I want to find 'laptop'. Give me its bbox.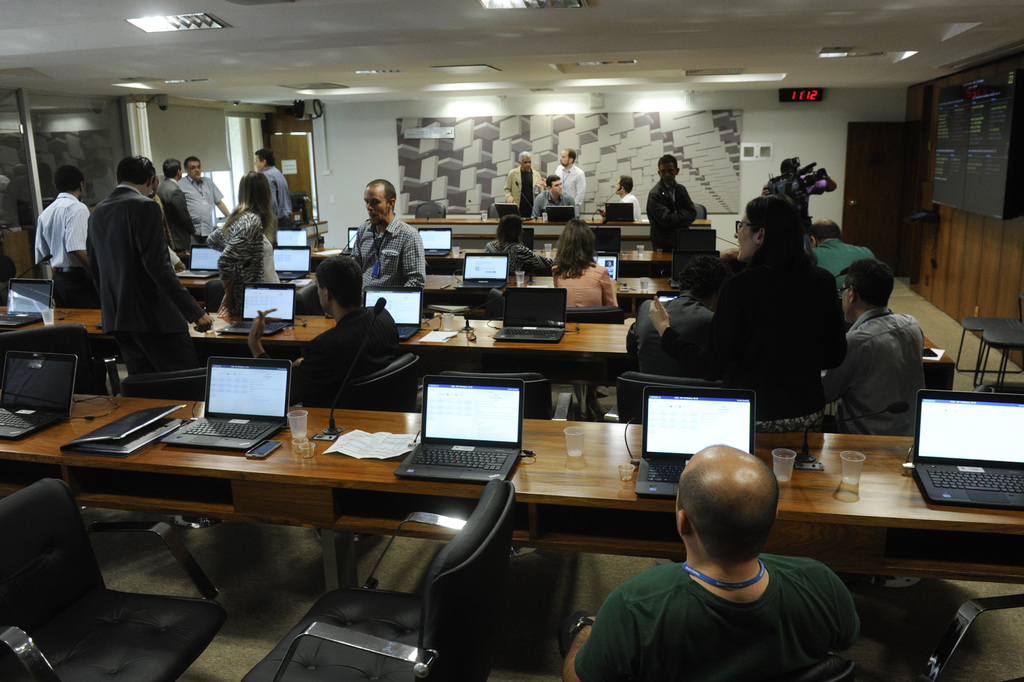
(592, 251, 620, 281).
